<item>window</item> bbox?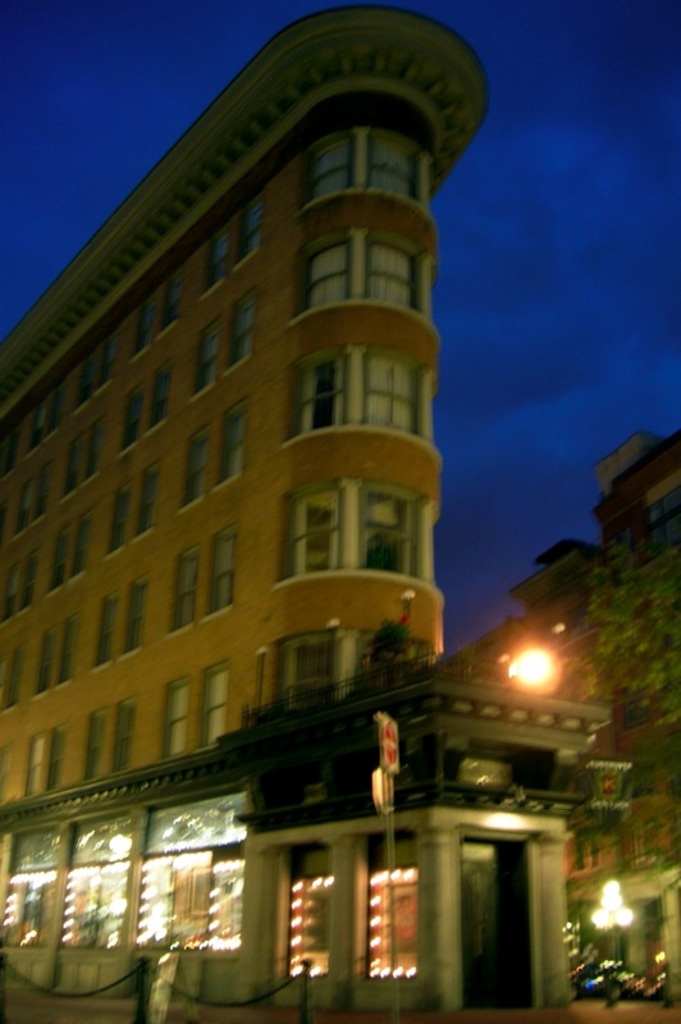
Rect(352, 829, 419, 977)
